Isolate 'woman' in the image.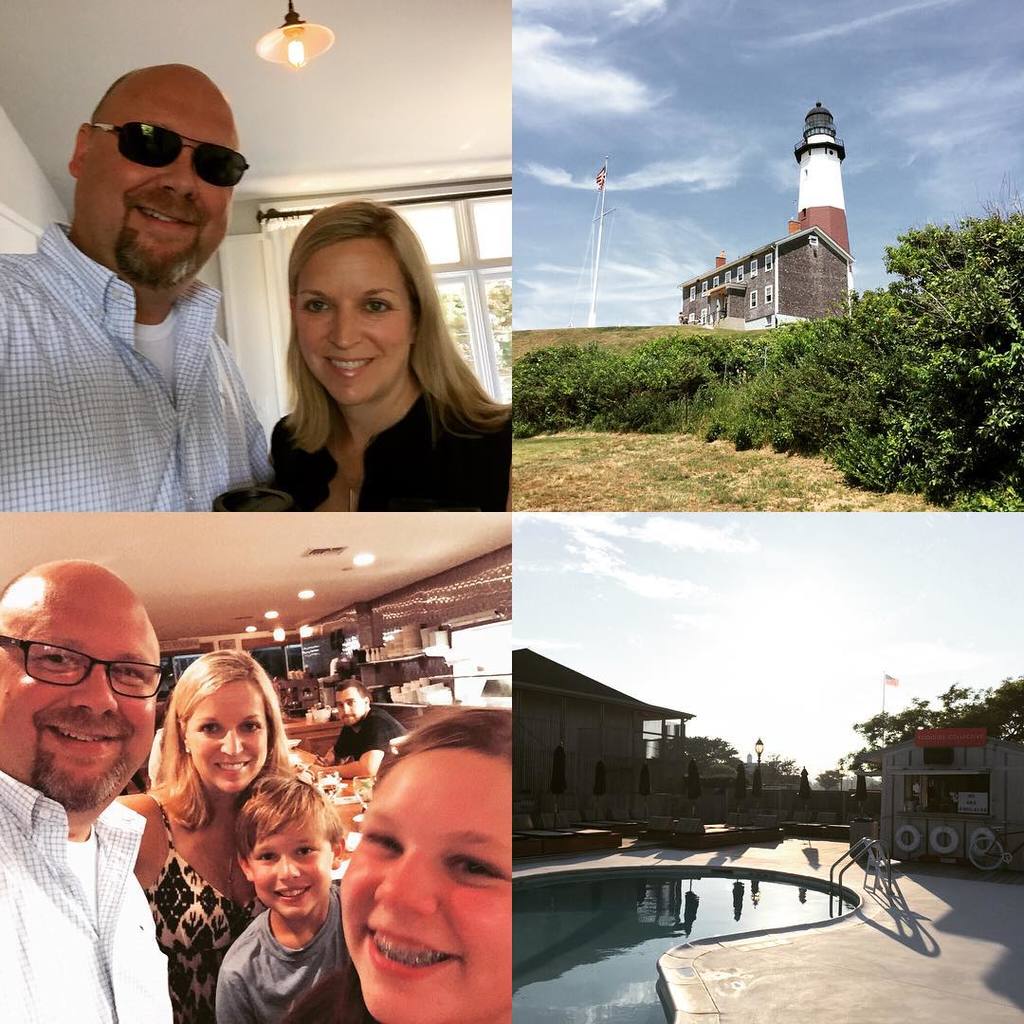
Isolated region: locate(198, 207, 526, 532).
